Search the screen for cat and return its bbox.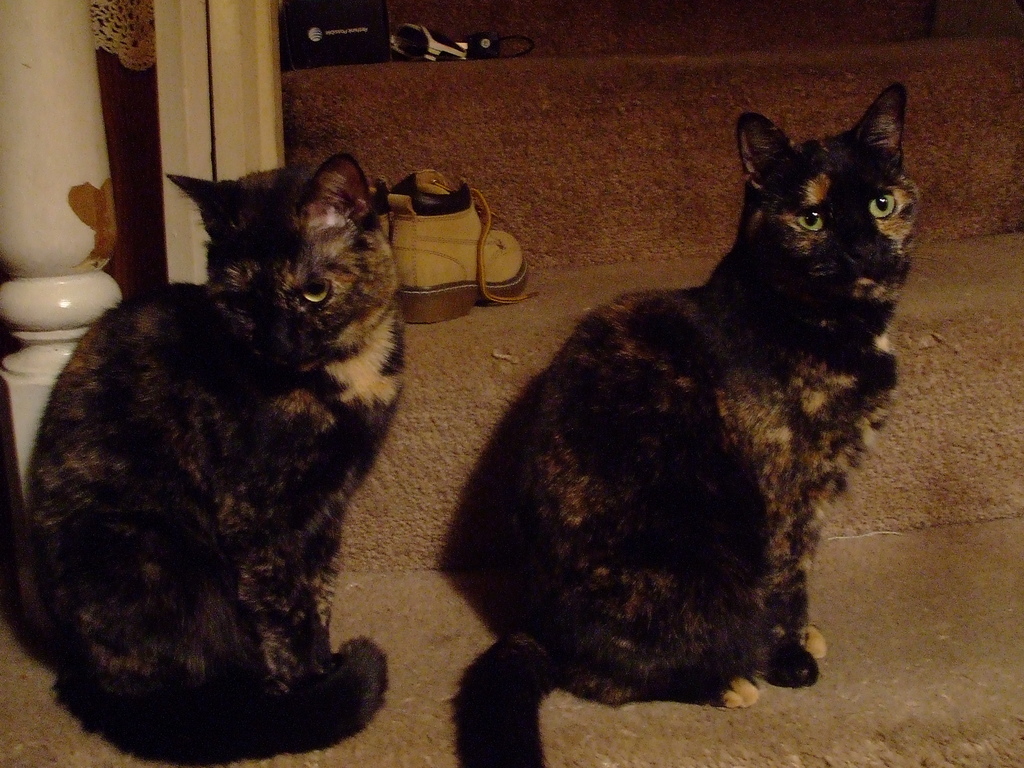
Found: 460, 76, 916, 767.
